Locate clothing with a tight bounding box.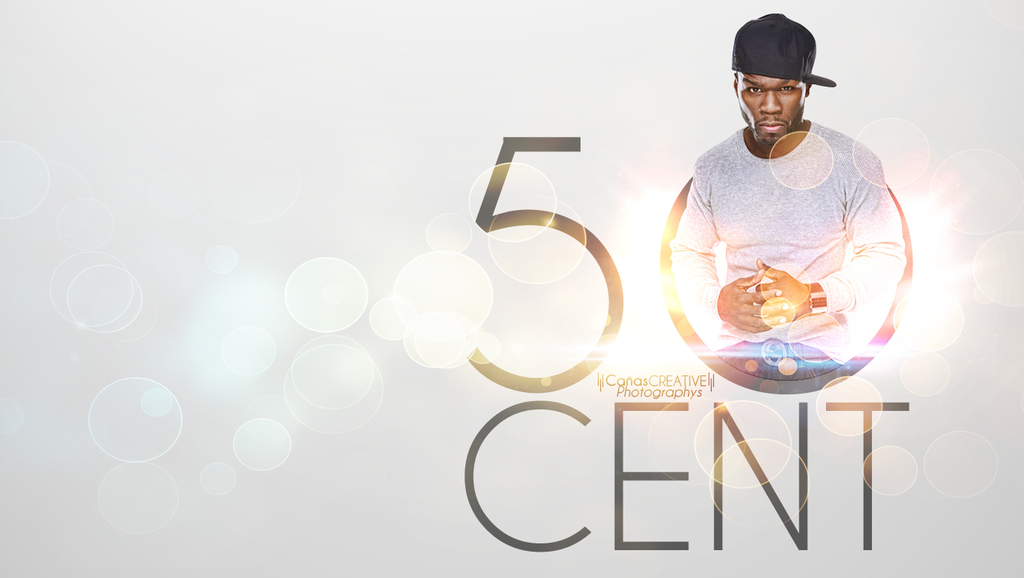
x1=667 y1=99 x2=910 y2=393.
